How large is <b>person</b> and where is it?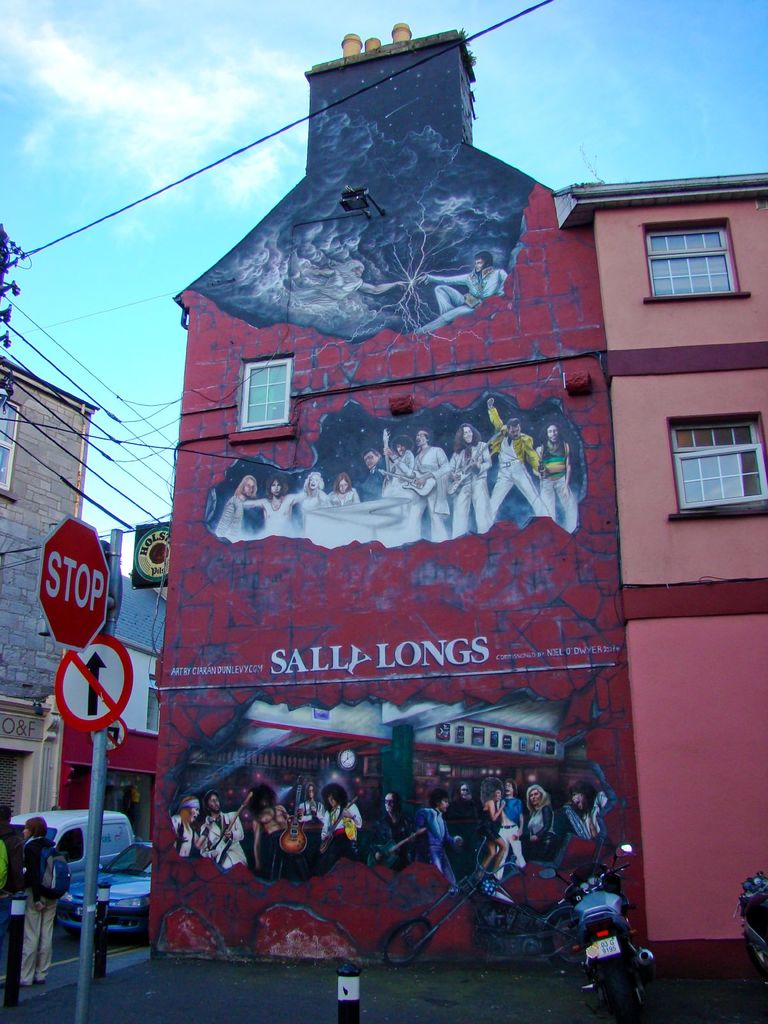
Bounding box: (458, 418, 490, 537).
